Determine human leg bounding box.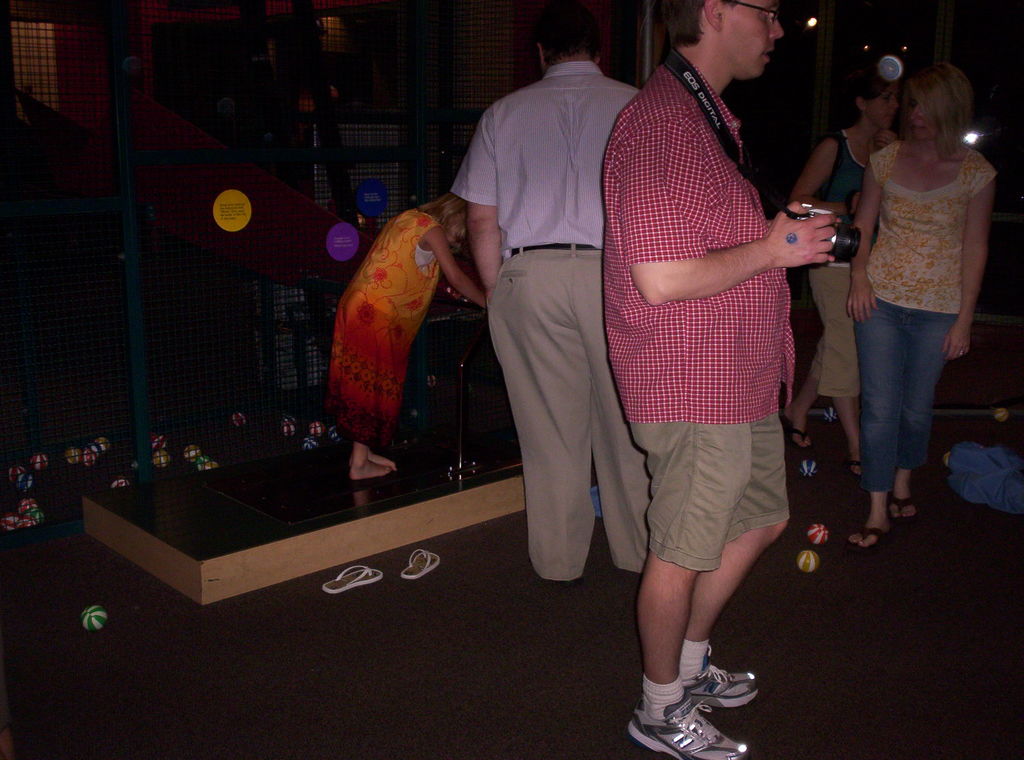
Determined: [x1=639, y1=382, x2=758, y2=759].
